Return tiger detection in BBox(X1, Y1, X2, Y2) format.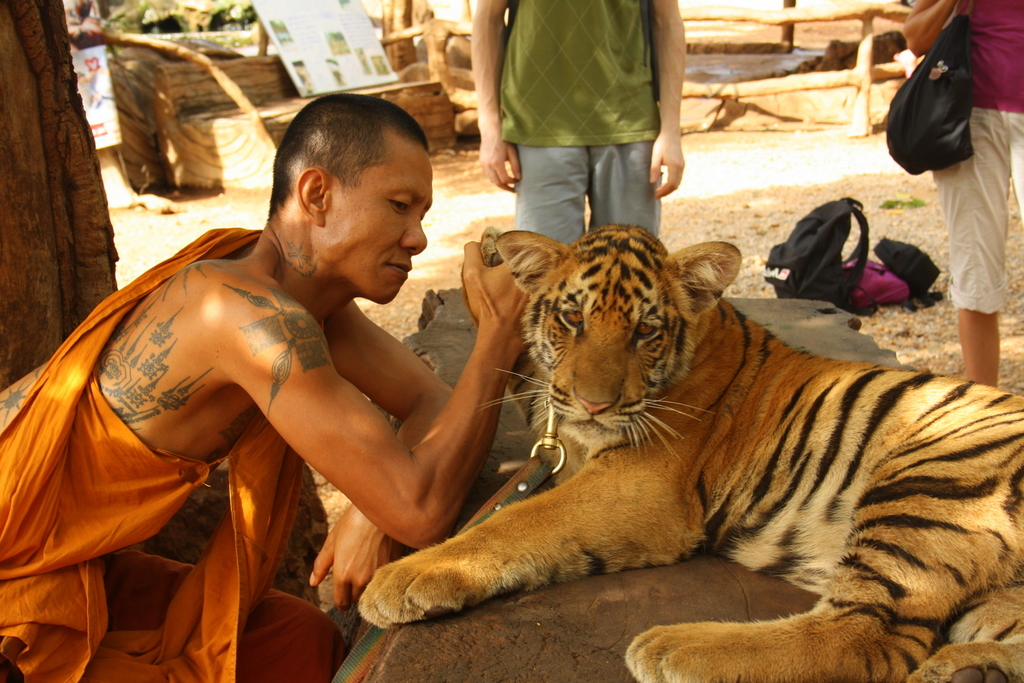
BBox(358, 217, 1018, 676).
